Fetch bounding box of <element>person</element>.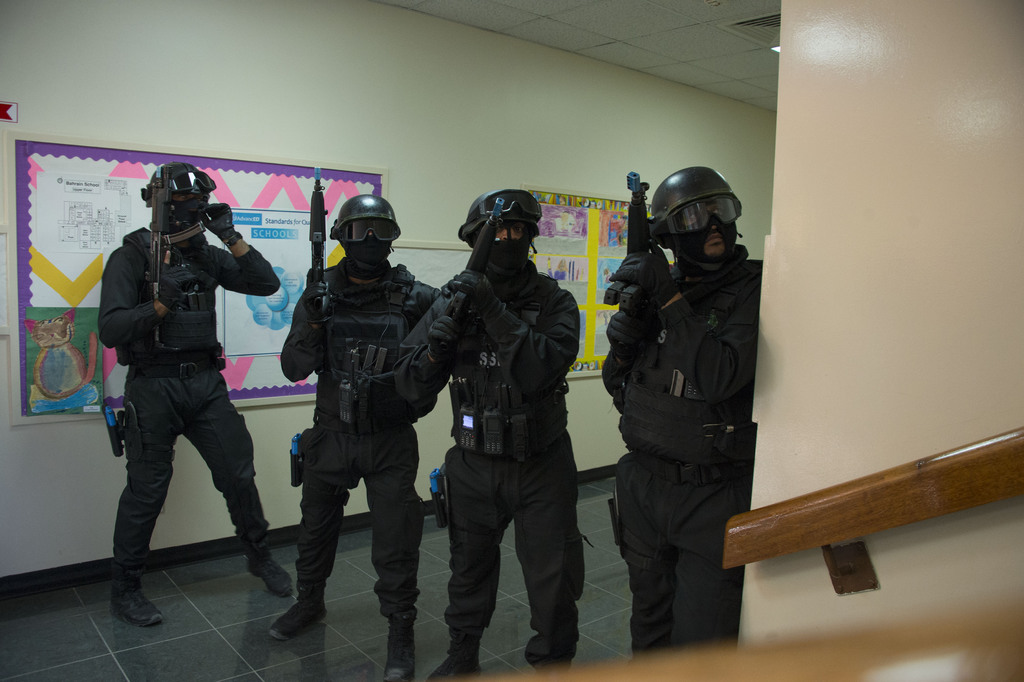
Bbox: region(91, 150, 273, 632).
